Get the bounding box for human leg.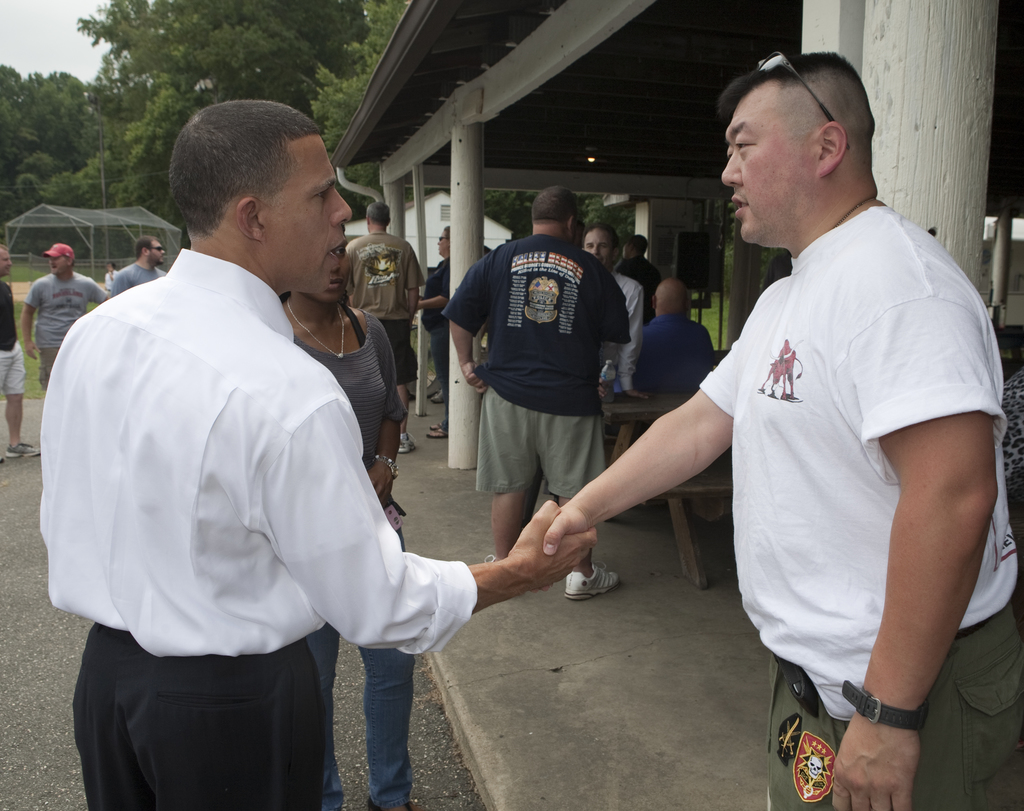
541:421:620:598.
